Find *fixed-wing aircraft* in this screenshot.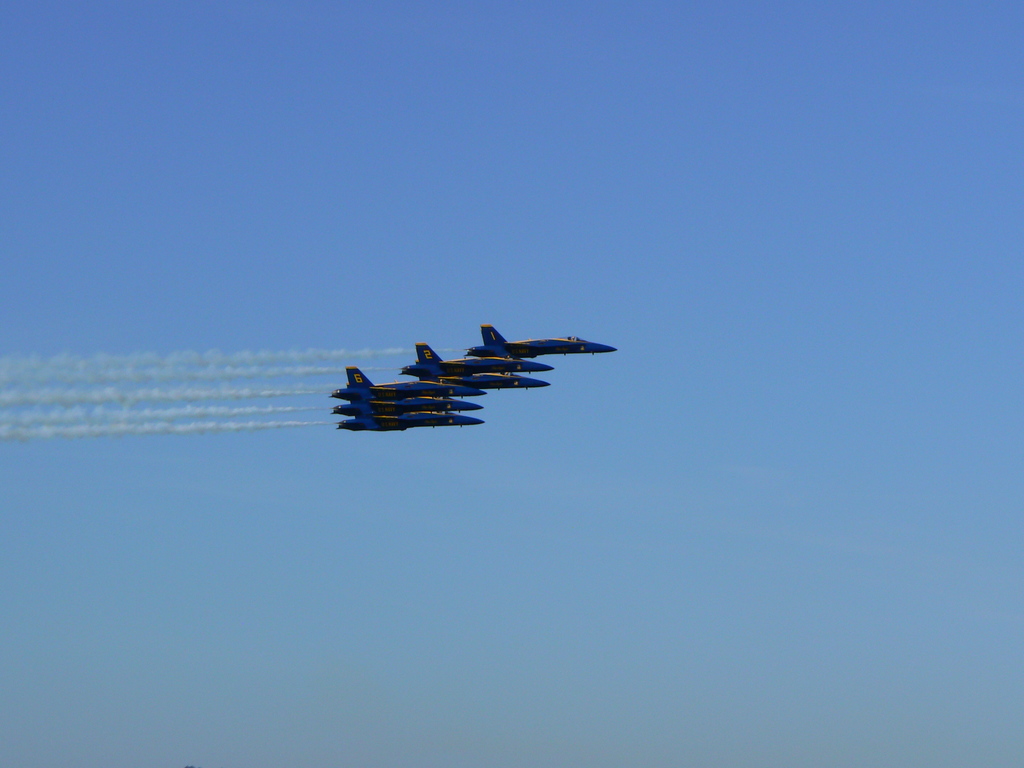
The bounding box for *fixed-wing aircraft* is 424,369,546,388.
